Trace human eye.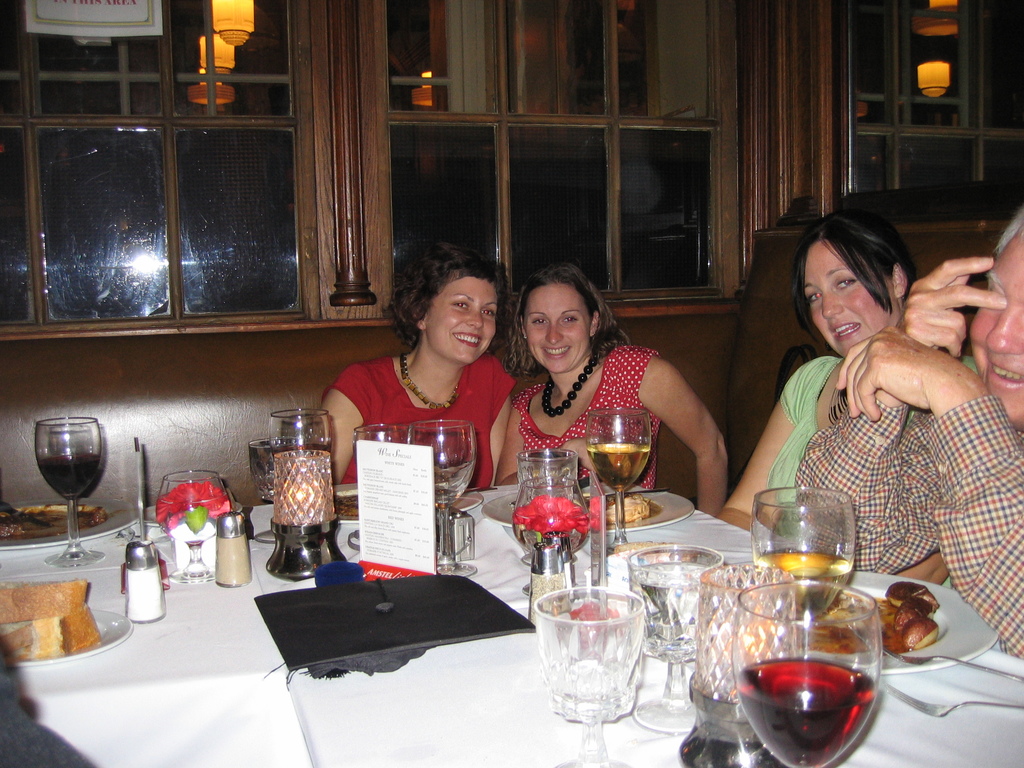
Traced to [left=529, top=315, right=551, bottom=326].
